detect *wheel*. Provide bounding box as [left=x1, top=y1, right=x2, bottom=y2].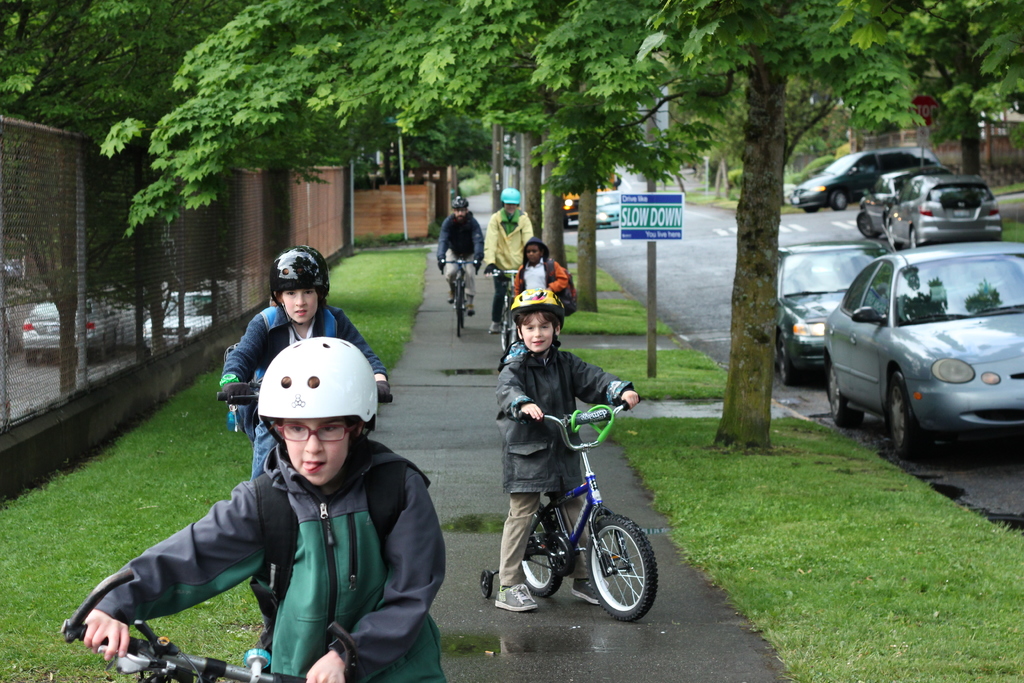
[left=456, top=279, right=471, bottom=334].
